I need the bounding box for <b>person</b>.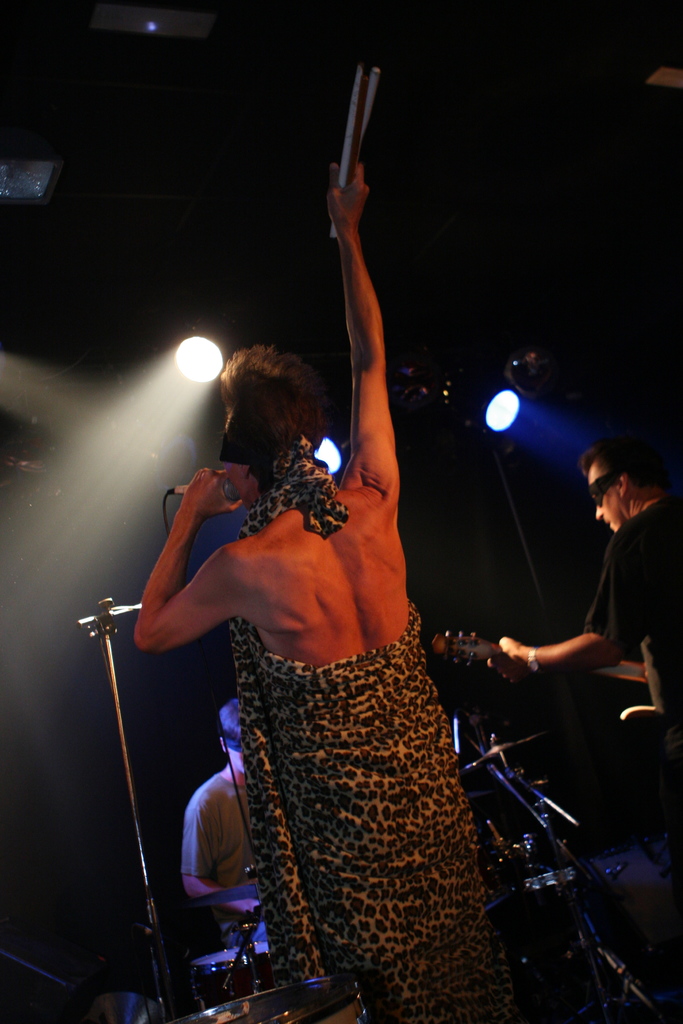
Here it is: BBox(180, 685, 274, 923).
